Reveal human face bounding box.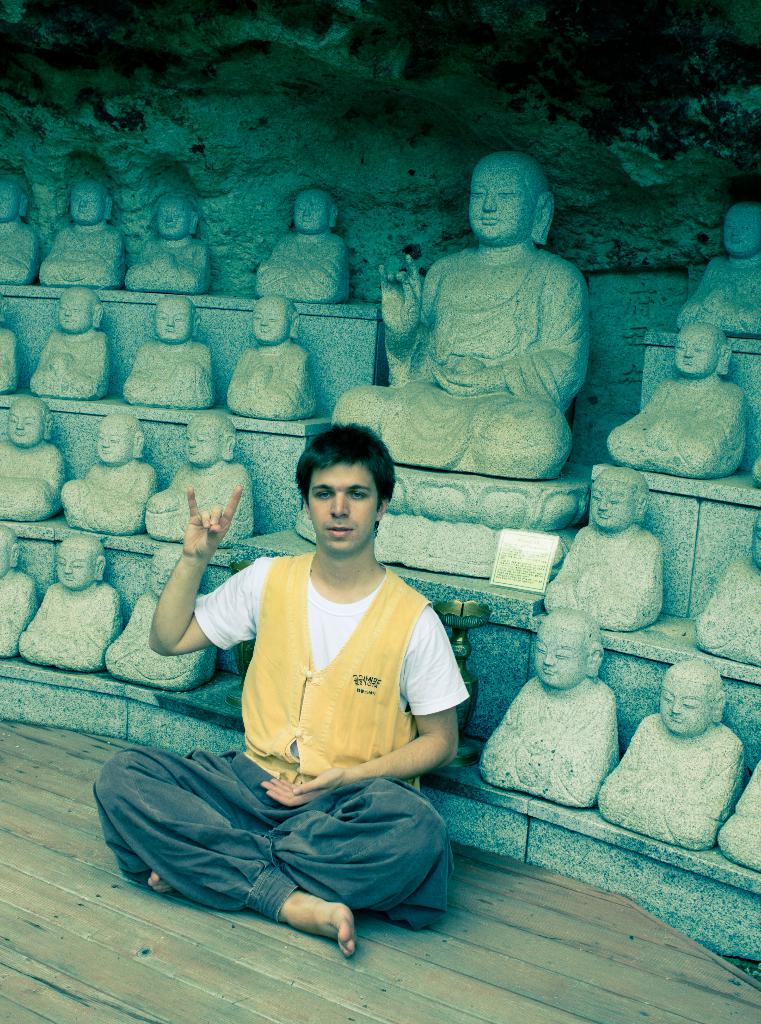
Revealed: l=151, t=556, r=172, b=596.
